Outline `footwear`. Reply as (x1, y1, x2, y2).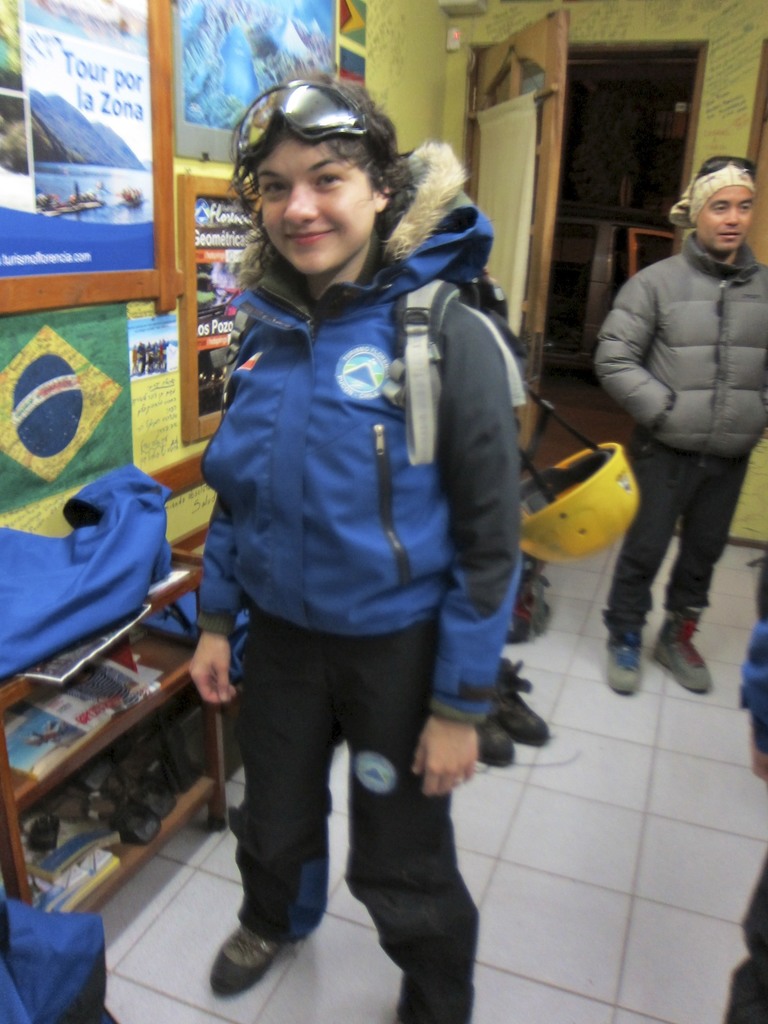
(652, 608, 713, 692).
